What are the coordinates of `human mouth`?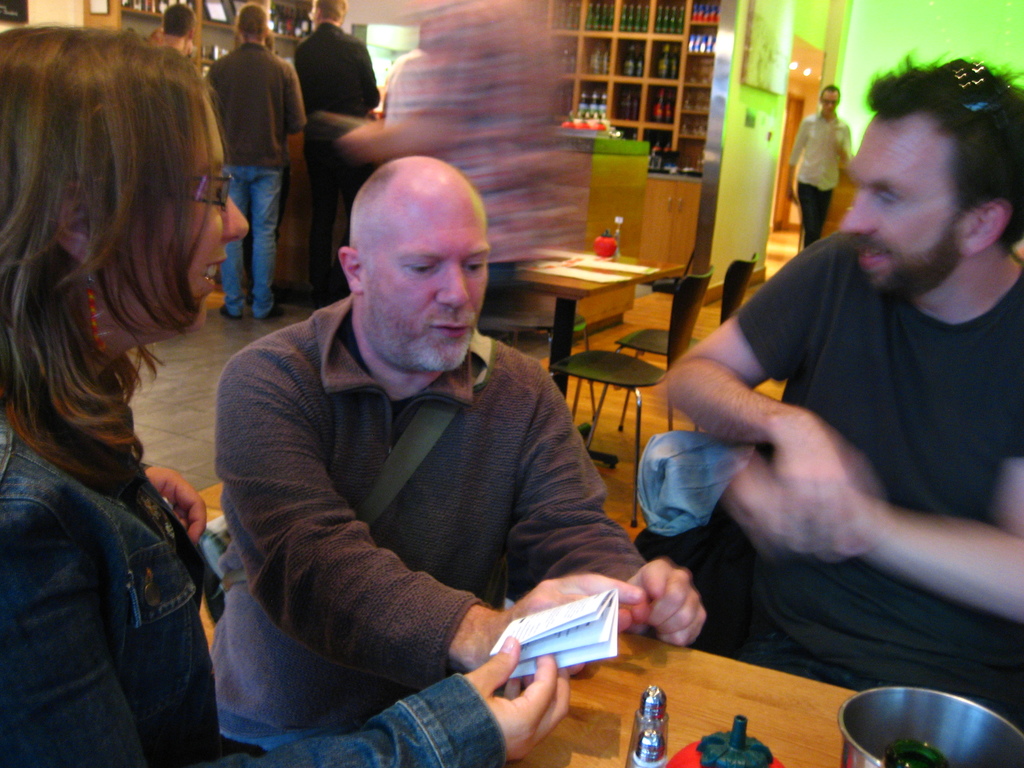
box=[202, 252, 232, 297].
